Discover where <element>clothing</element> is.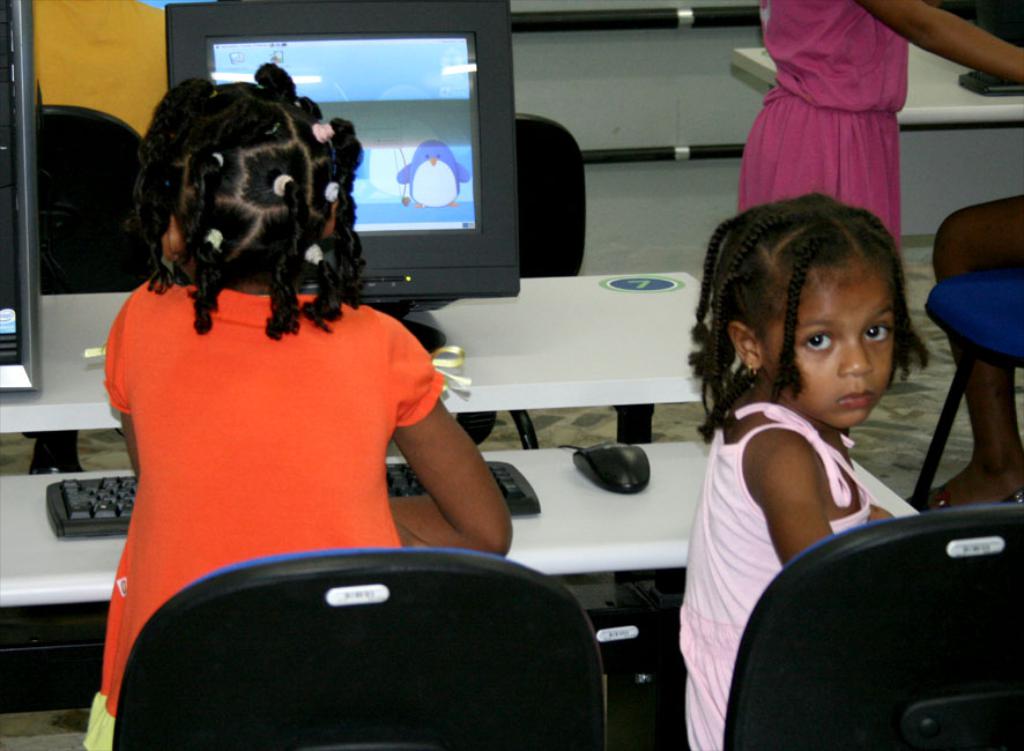
Discovered at [678, 401, 889, 750].
